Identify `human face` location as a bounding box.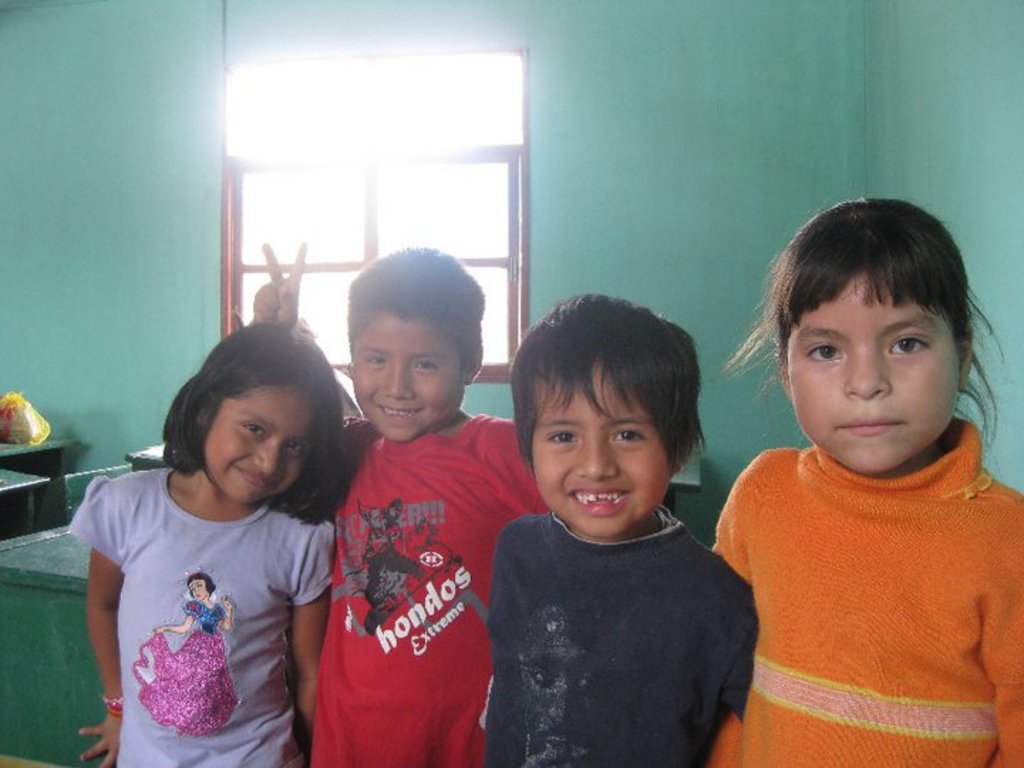
<box>206,384,310,503</box>.
